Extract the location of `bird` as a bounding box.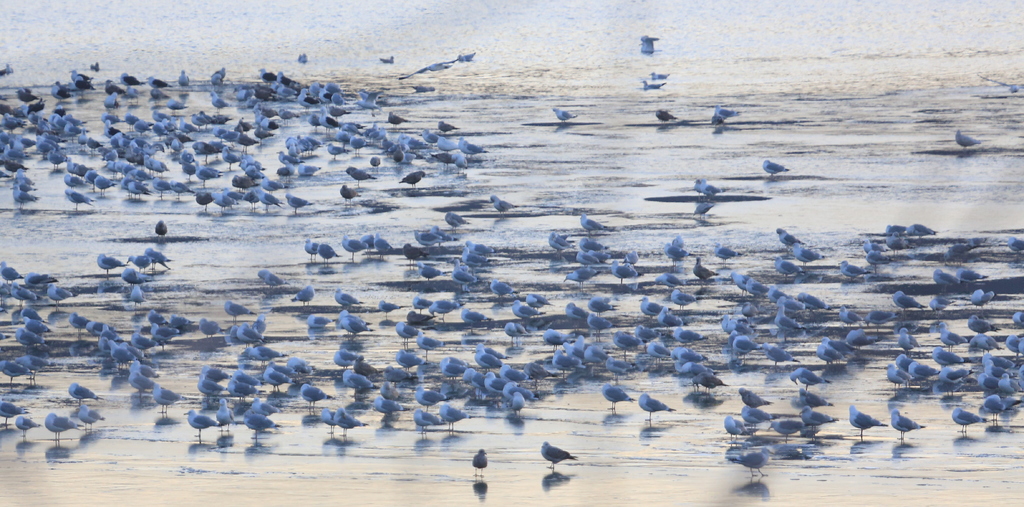
BBox(375, 297, 398, 317).
